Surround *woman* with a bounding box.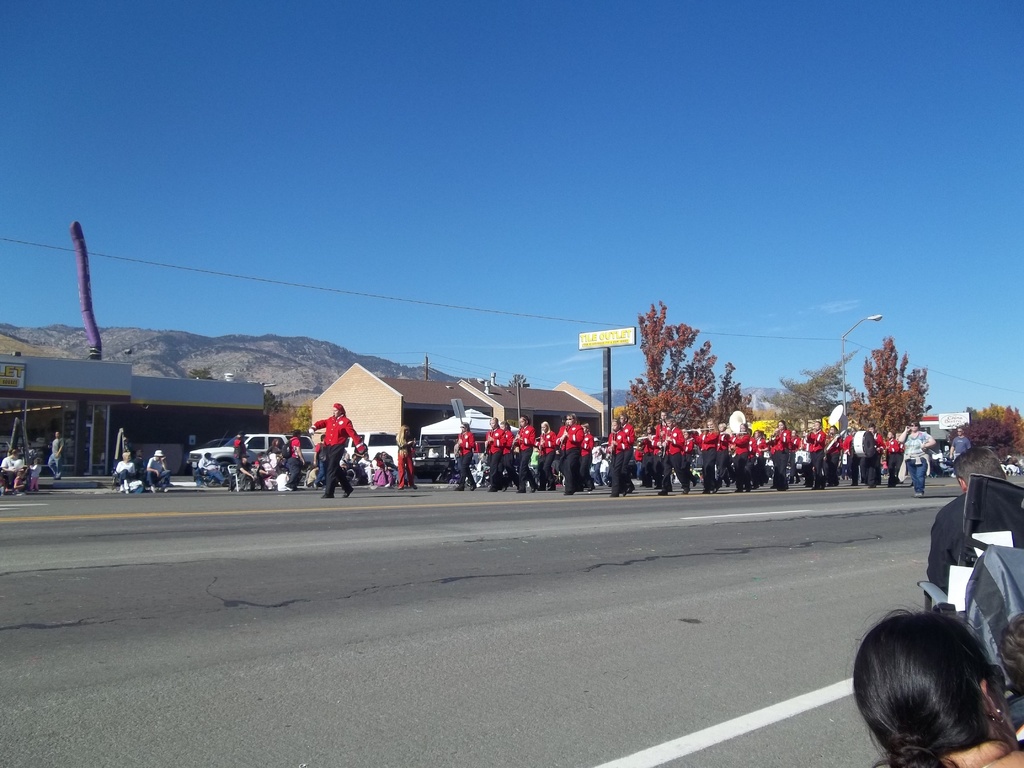
box=[372, 452, 396, 490].
